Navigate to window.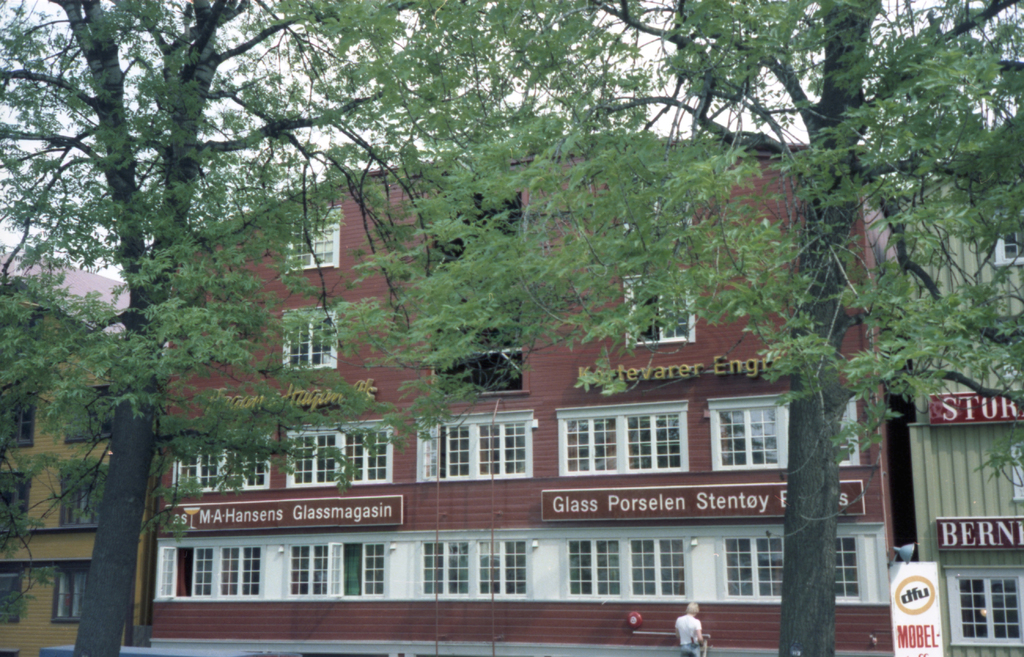
Navigation target: (556,403,691,470).
